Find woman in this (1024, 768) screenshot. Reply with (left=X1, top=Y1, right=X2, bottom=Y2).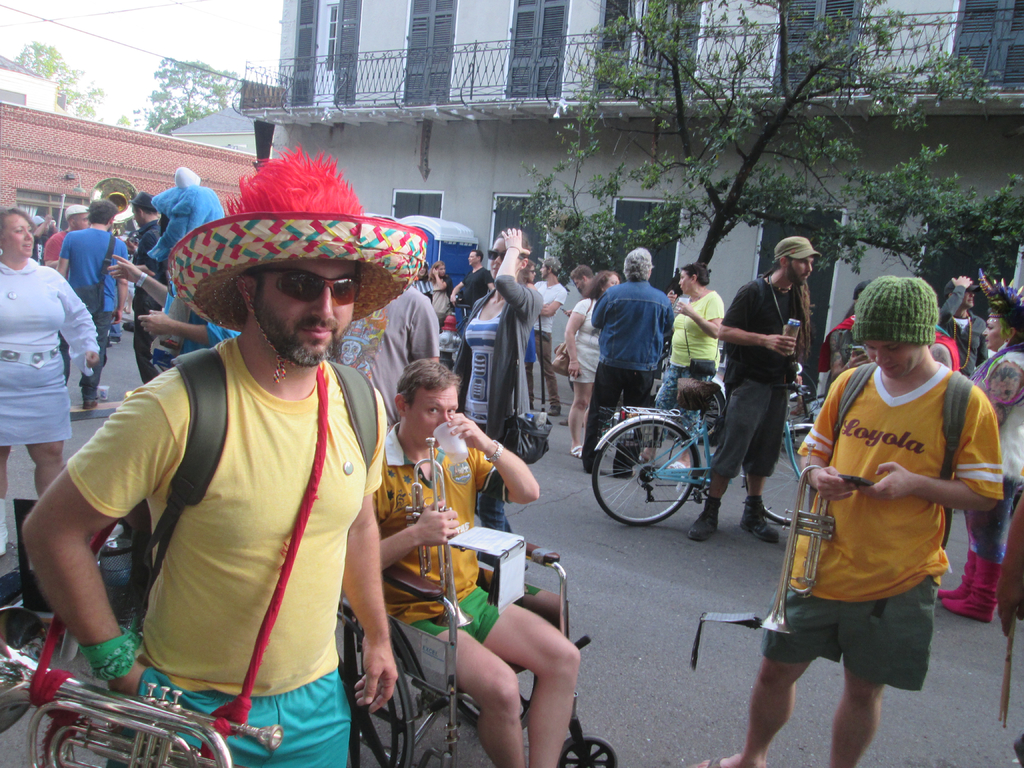
(left=0, top=205, right=103, bottom=558).
